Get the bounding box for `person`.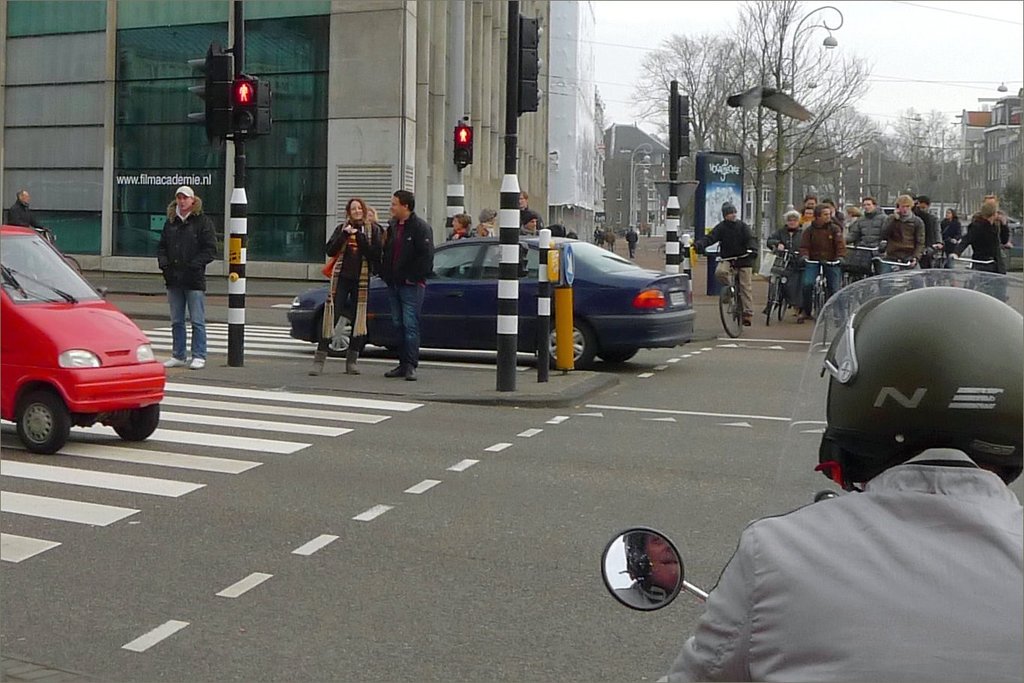
(849, 197, 885, 281).
